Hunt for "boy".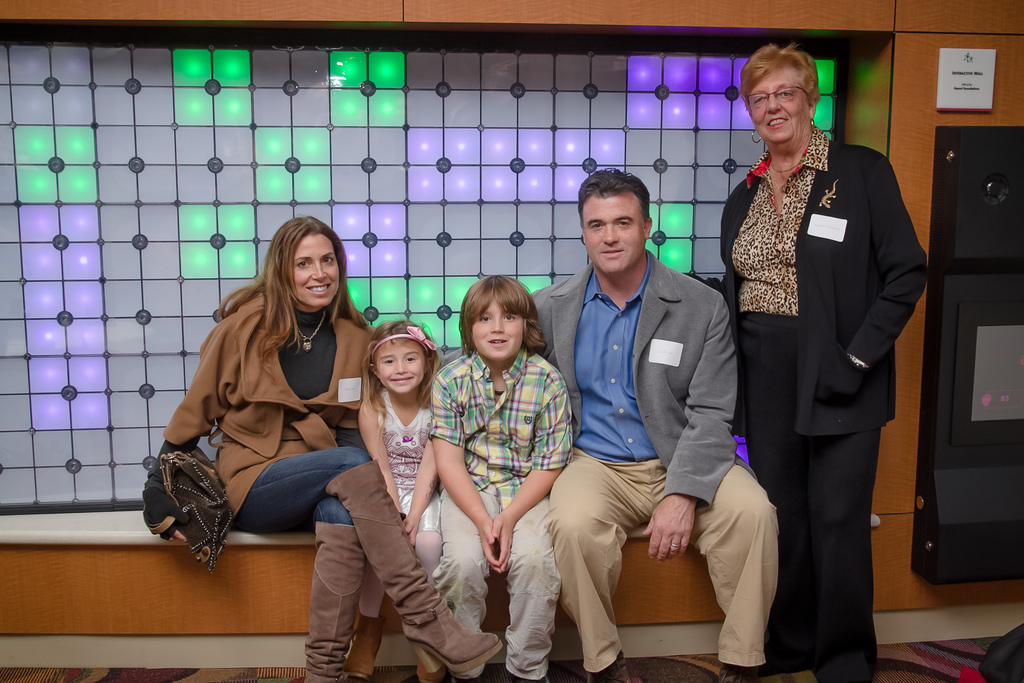
Hunted down at box(435, 279, 577, 650).
